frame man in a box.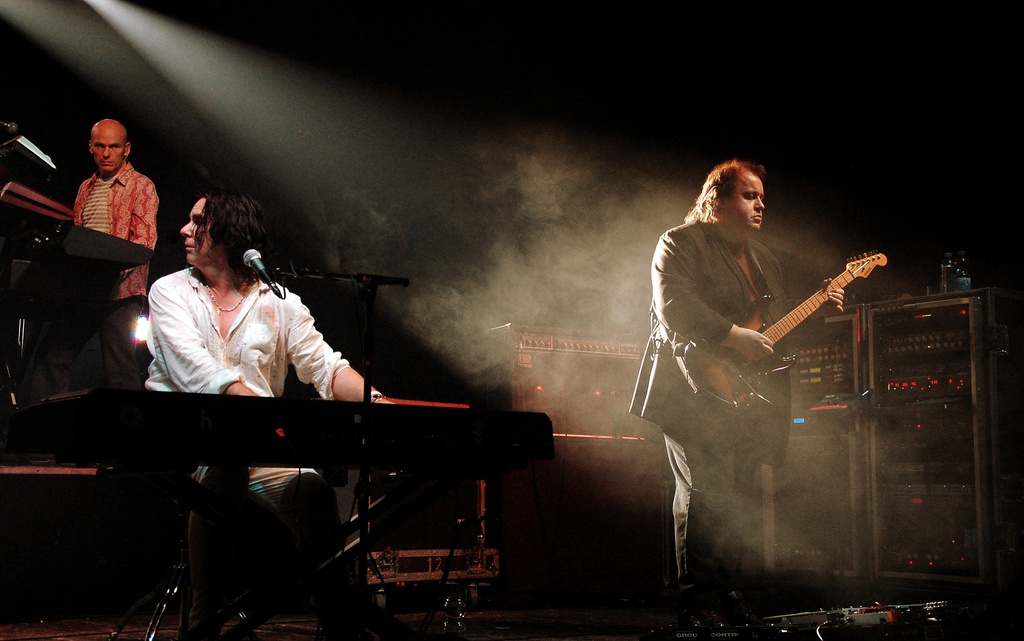
x1=115 y1=189 x2=401 y2=640.
